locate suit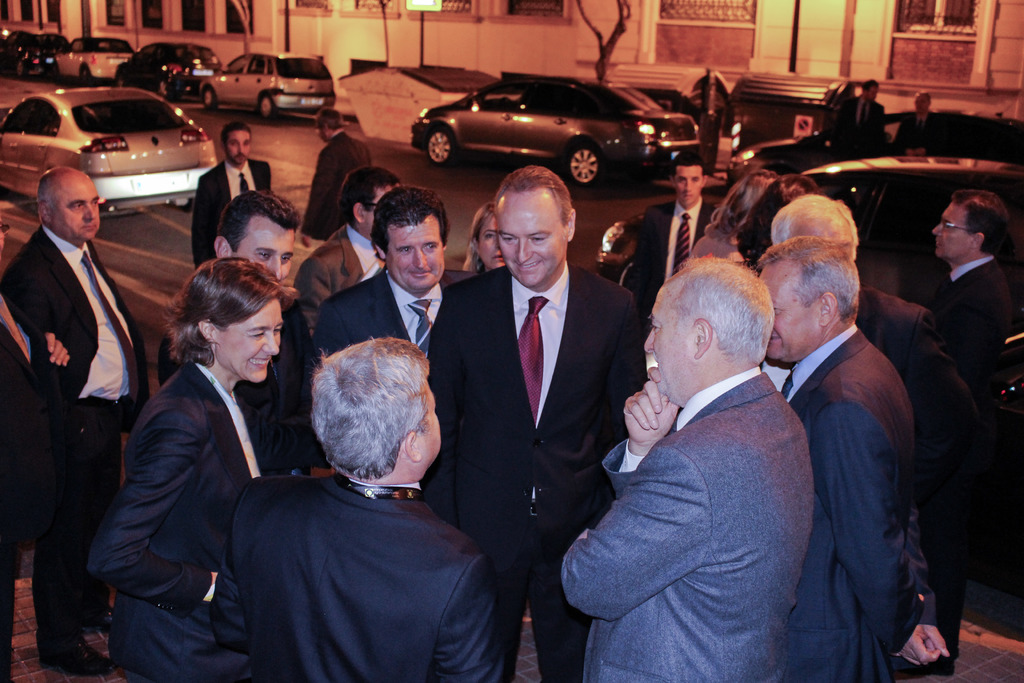
<box>190,159,269,265</box>
